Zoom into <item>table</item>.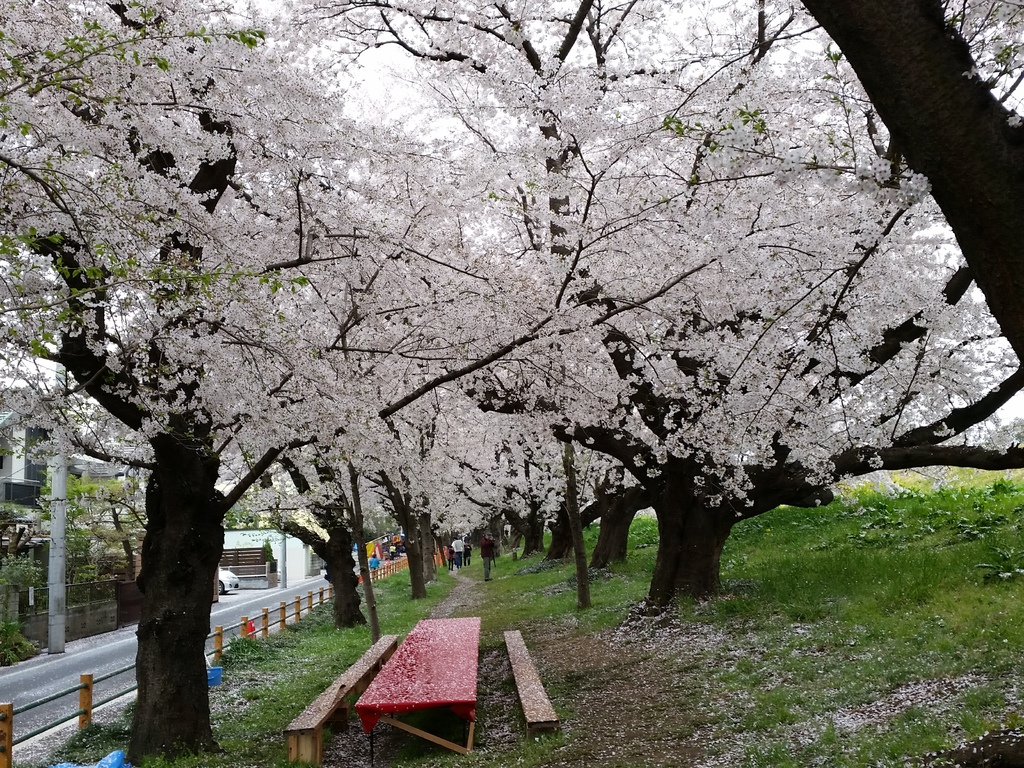
Zoom target: locate(352, 621, 479, 762).
